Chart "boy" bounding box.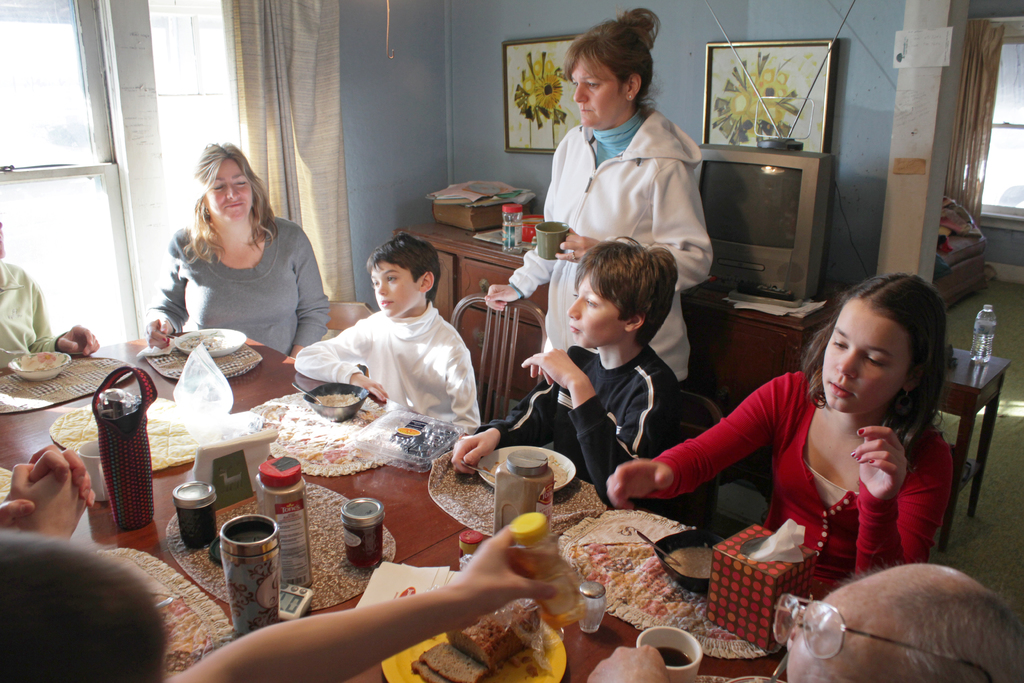
Charted: {"x1": 286, "y1": 238, "x2": 488, "y2": 466}.
